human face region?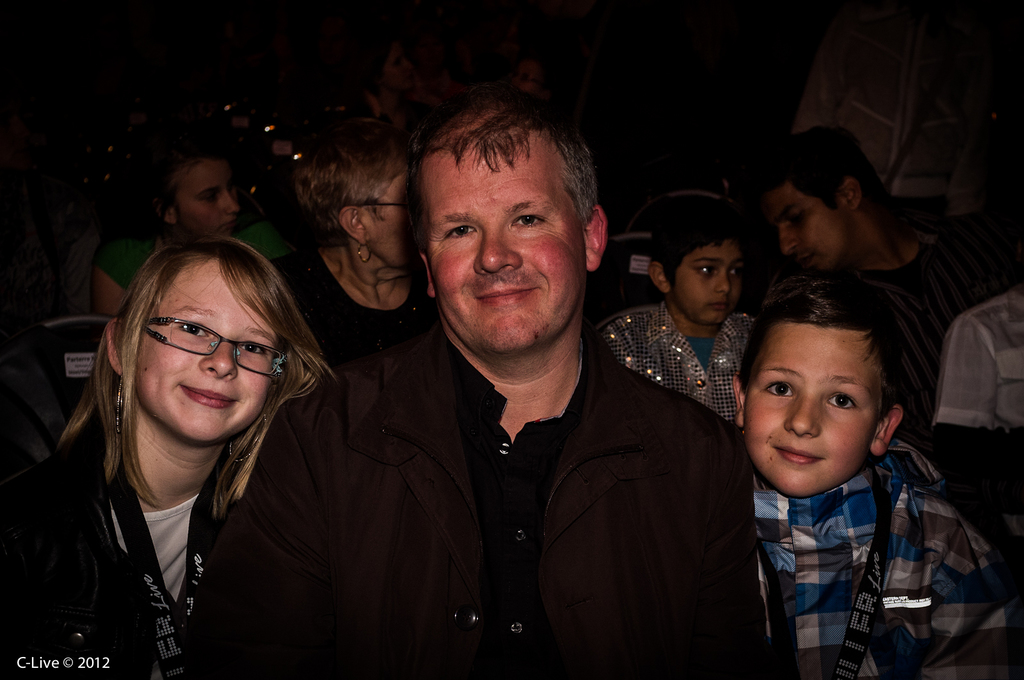
[left=423, top=126, right=583, bottom=356]
